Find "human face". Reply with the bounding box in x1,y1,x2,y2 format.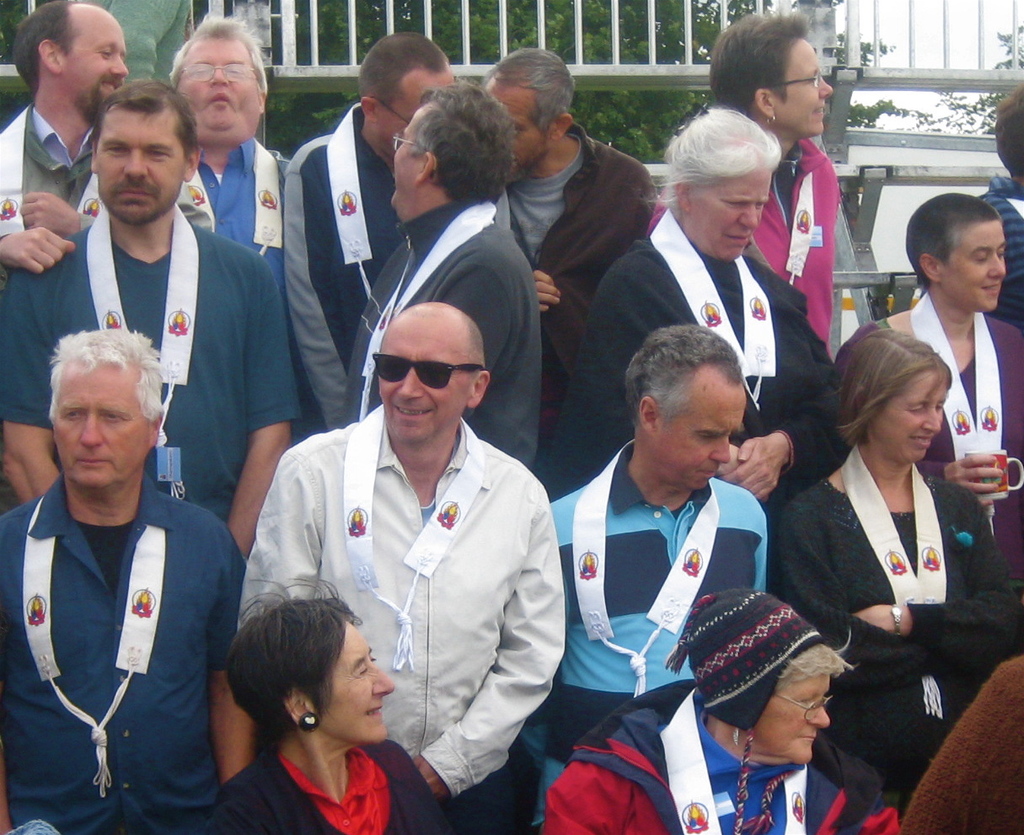
876,377,947,458.
